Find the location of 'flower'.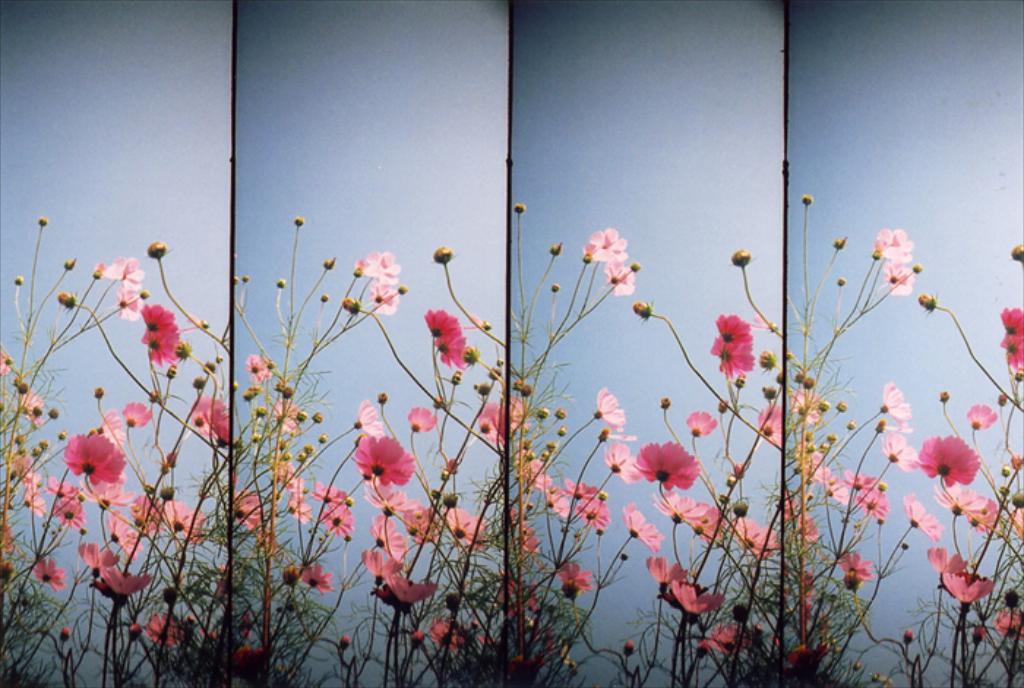
Location: rect(513, 379, 528, 389).
